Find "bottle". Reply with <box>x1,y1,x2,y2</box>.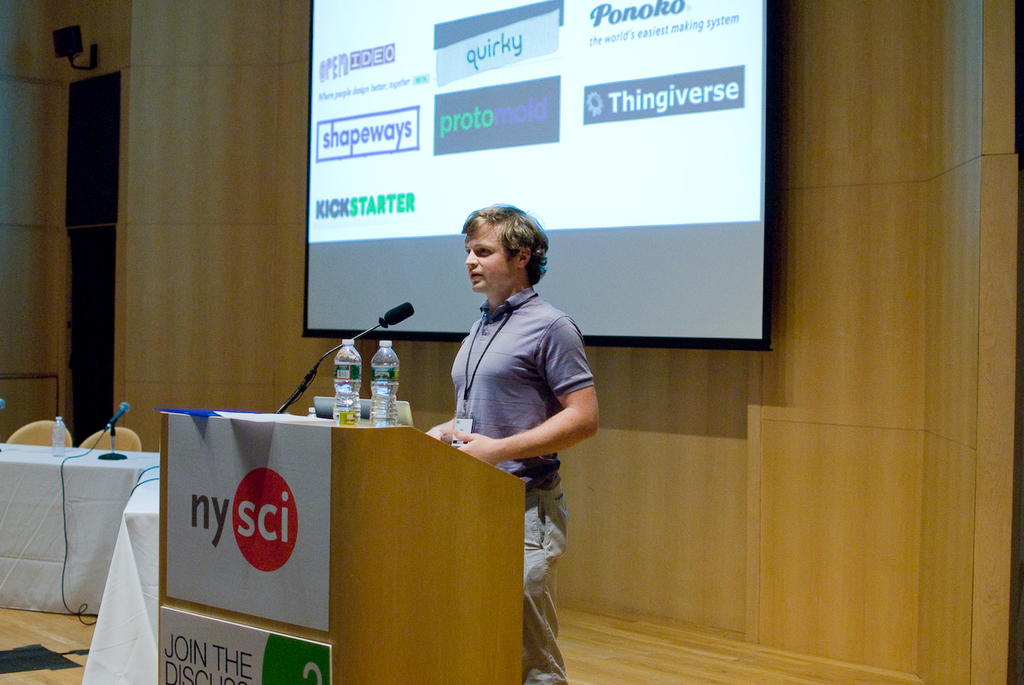
<box>333,339,362,421</box>.
